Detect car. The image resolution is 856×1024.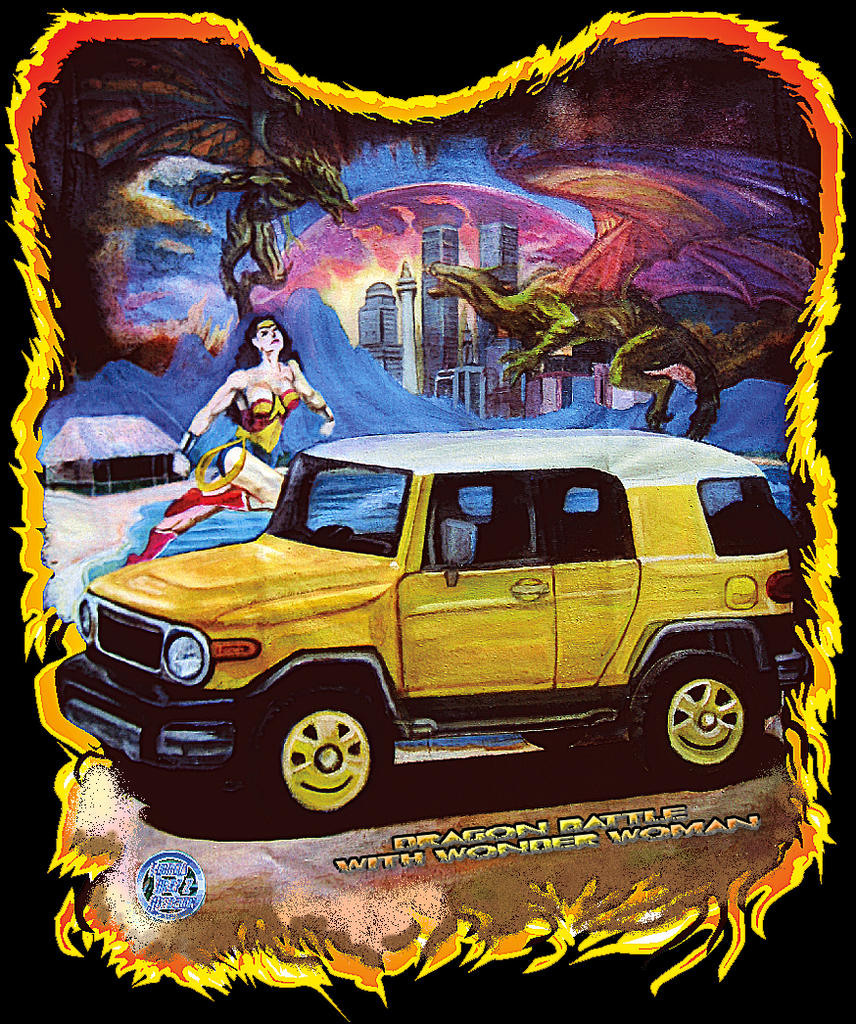
(48, 428, 804, 834).
